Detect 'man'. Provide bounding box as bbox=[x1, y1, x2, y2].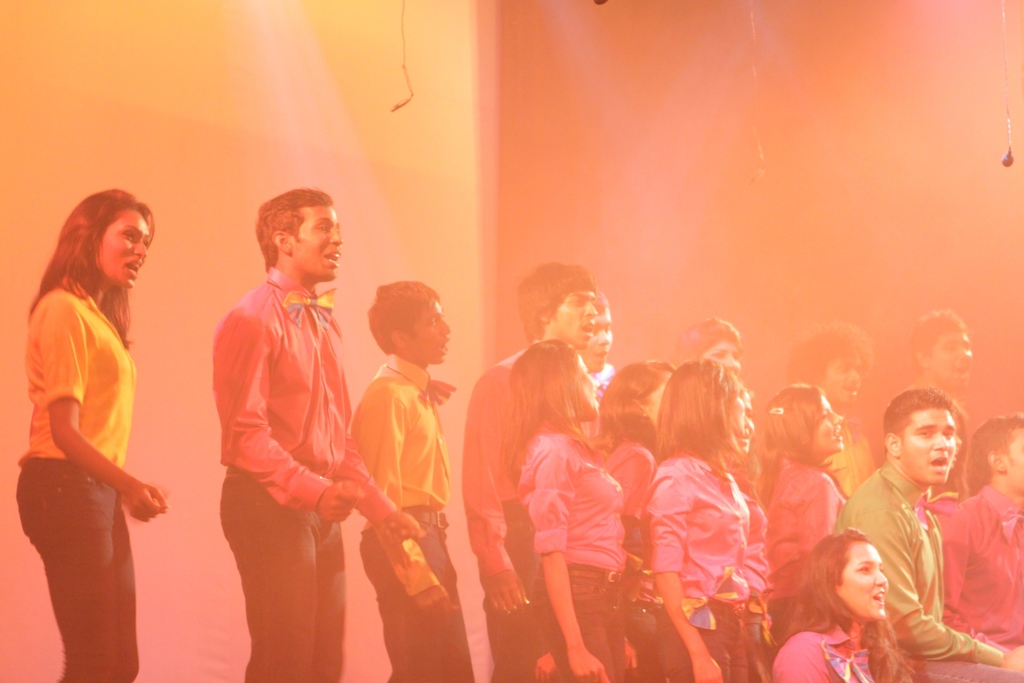
bbox=[566, 293, 627, 407].
